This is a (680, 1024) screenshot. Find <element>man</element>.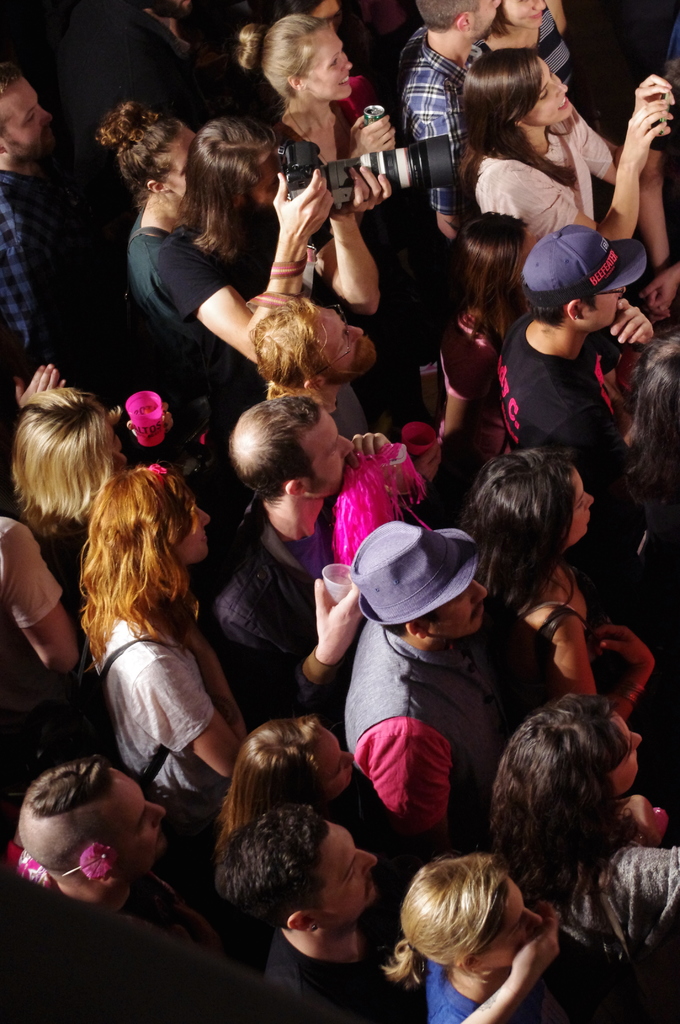
Bounding box: (x1=488, y1=220, x2=654, y2=498).
